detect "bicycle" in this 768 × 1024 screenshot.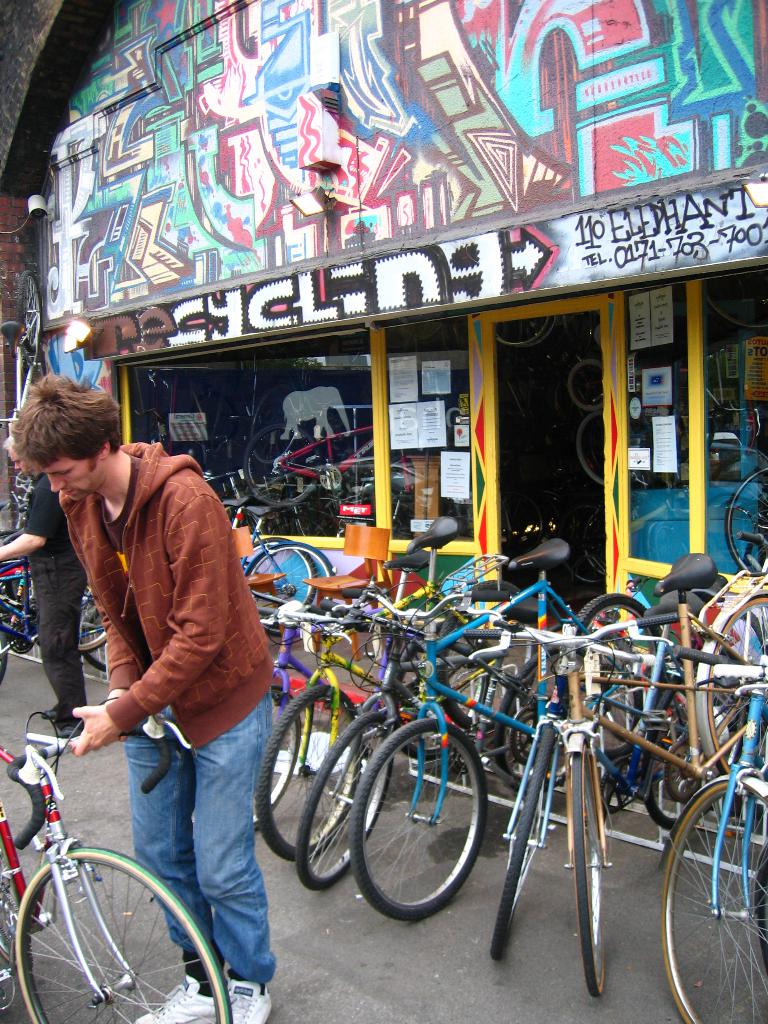
Detection: <box>261,545,515,881</box>.
